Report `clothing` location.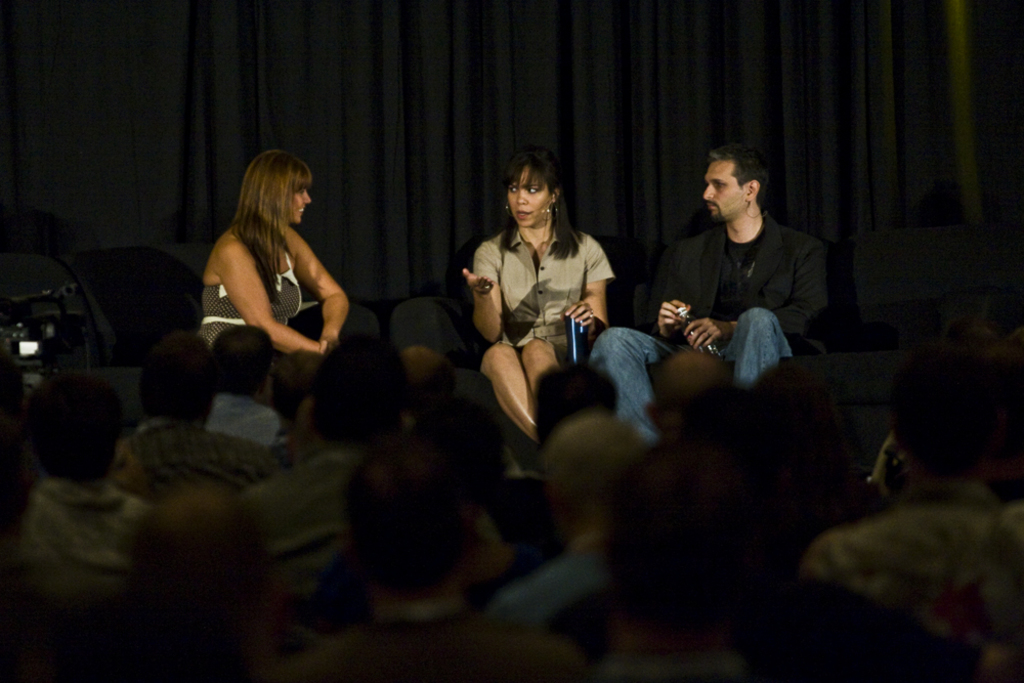
Report: crop(472, 227, 617, 353).
